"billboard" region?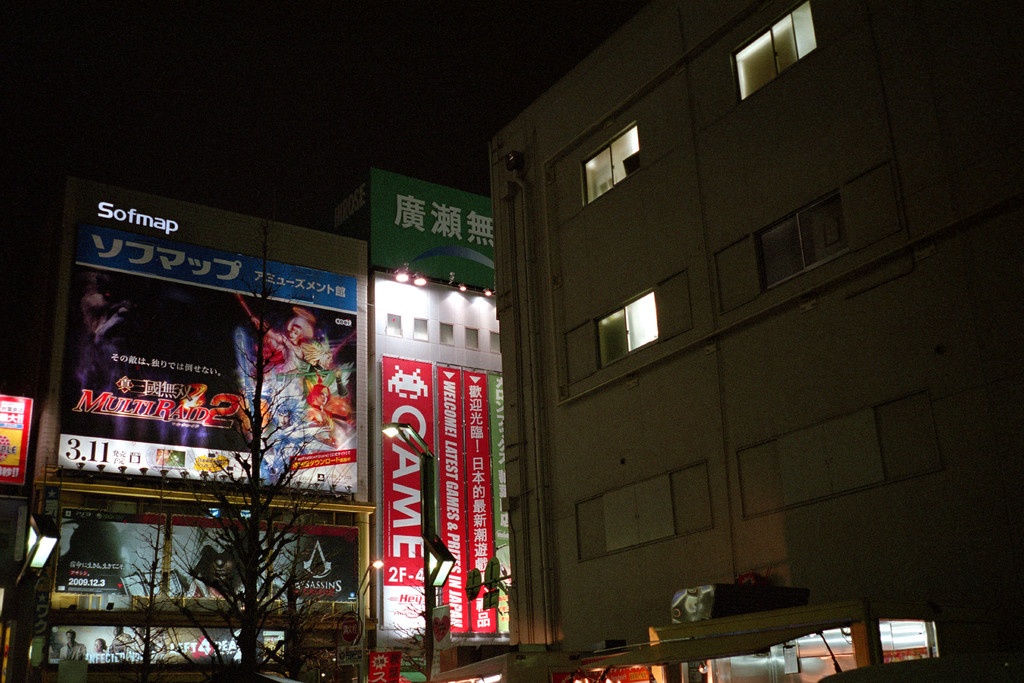
42, 499, 356, 668
